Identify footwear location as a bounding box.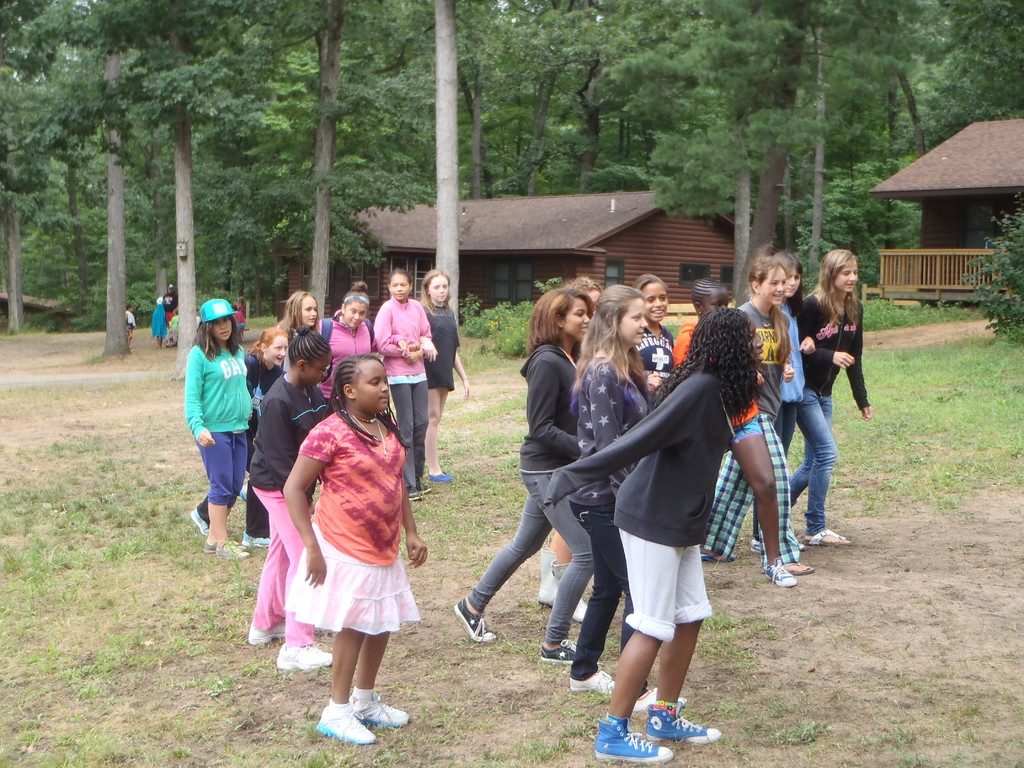
detection(237, 487, 247, 502).
